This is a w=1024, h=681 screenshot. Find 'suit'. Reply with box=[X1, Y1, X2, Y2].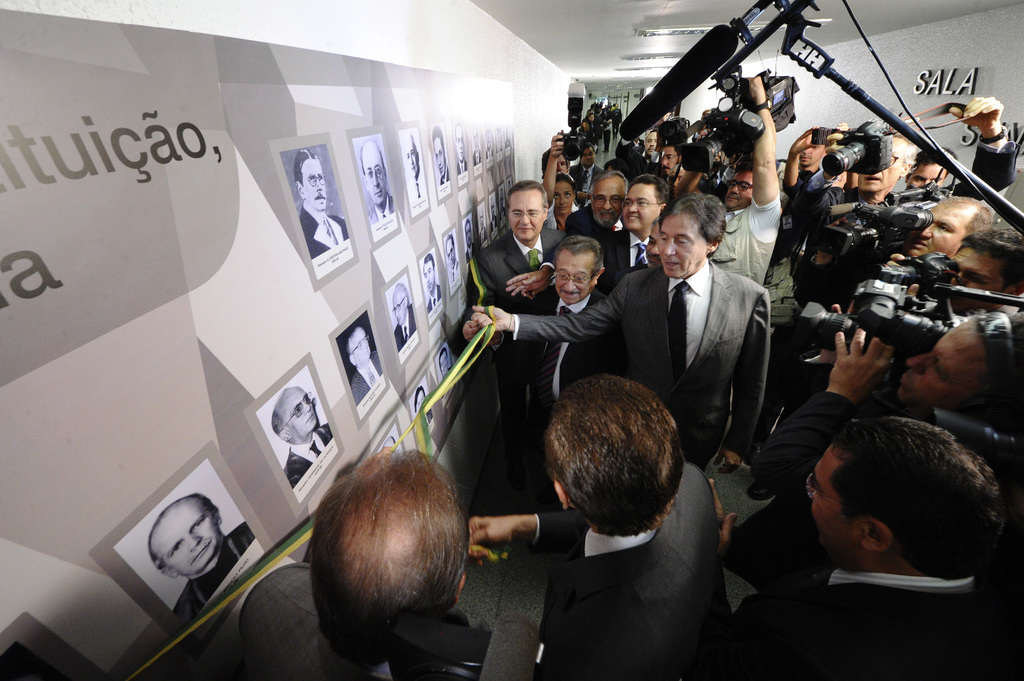
box=[283, 424, 334, 486].
